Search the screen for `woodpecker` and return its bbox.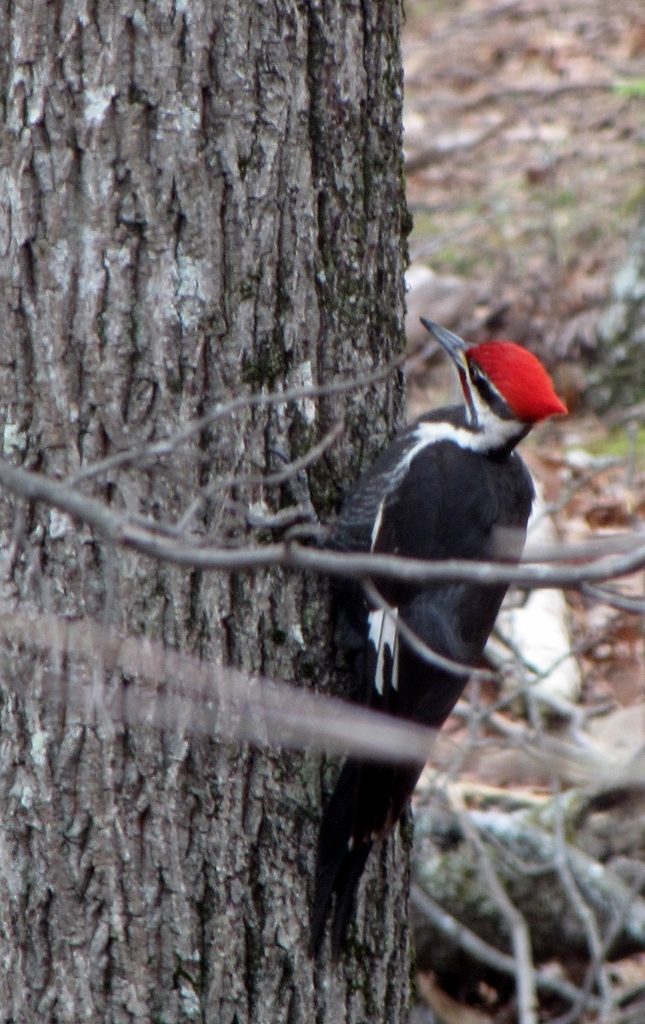
Found: <region>250, 316, 572, 952</region>.
